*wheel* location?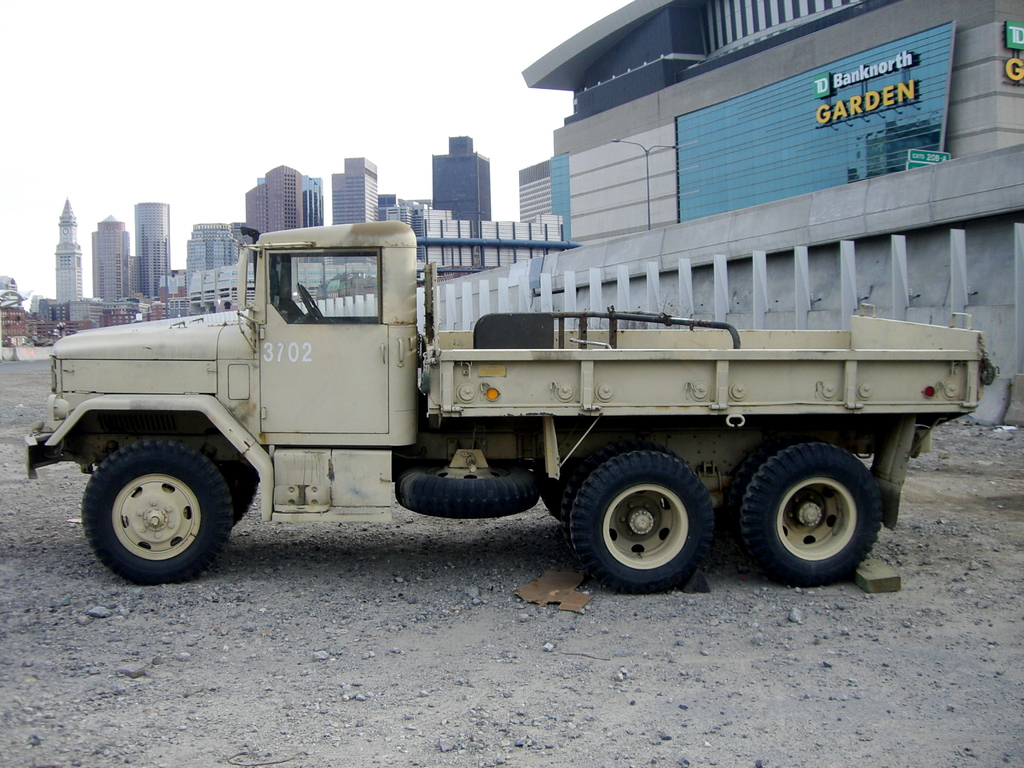
rect(399, 466, 539, 519)
